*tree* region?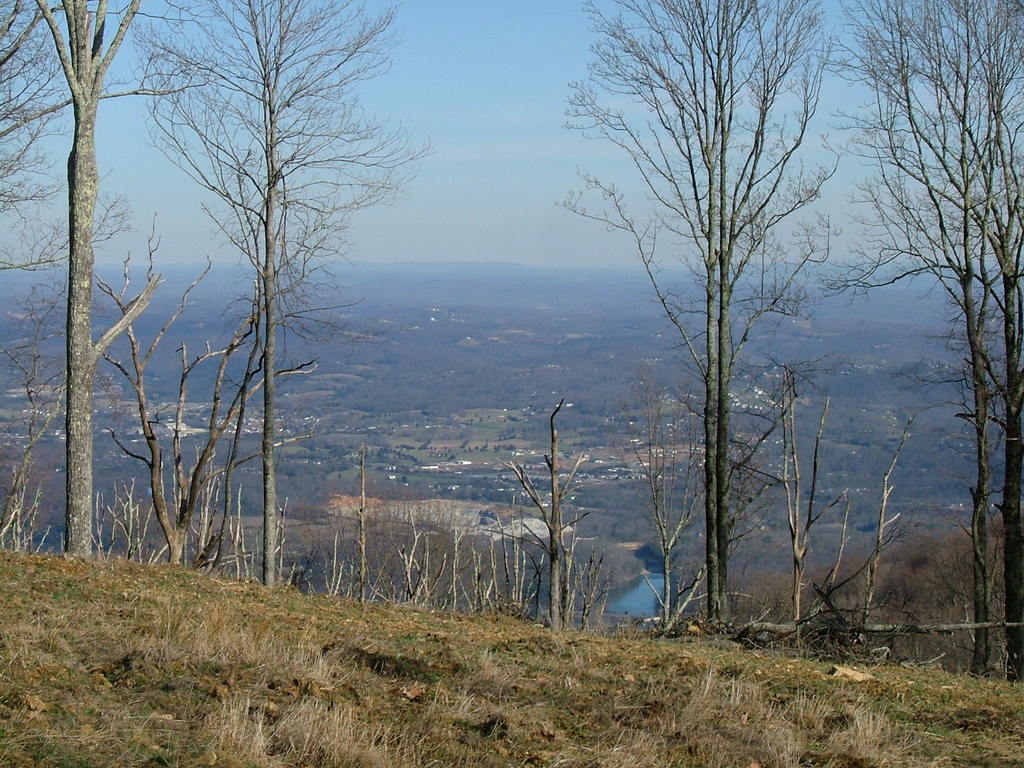
<region>79, 197, 325, 562</region>
